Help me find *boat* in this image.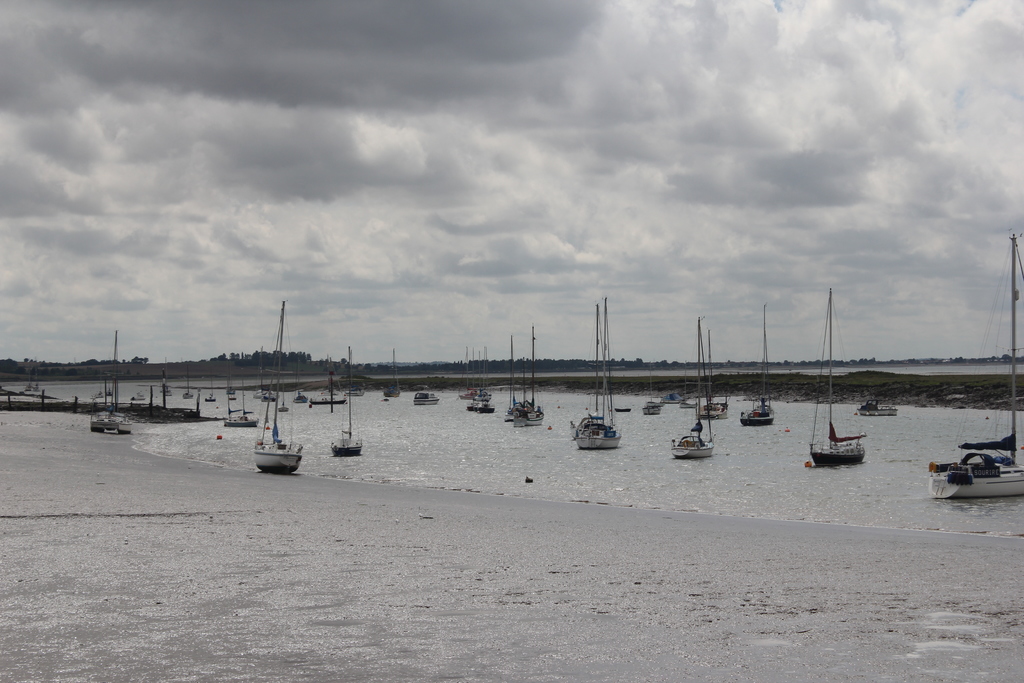
Found it: <bbox>25, 365, 35, 393</bbox>.
